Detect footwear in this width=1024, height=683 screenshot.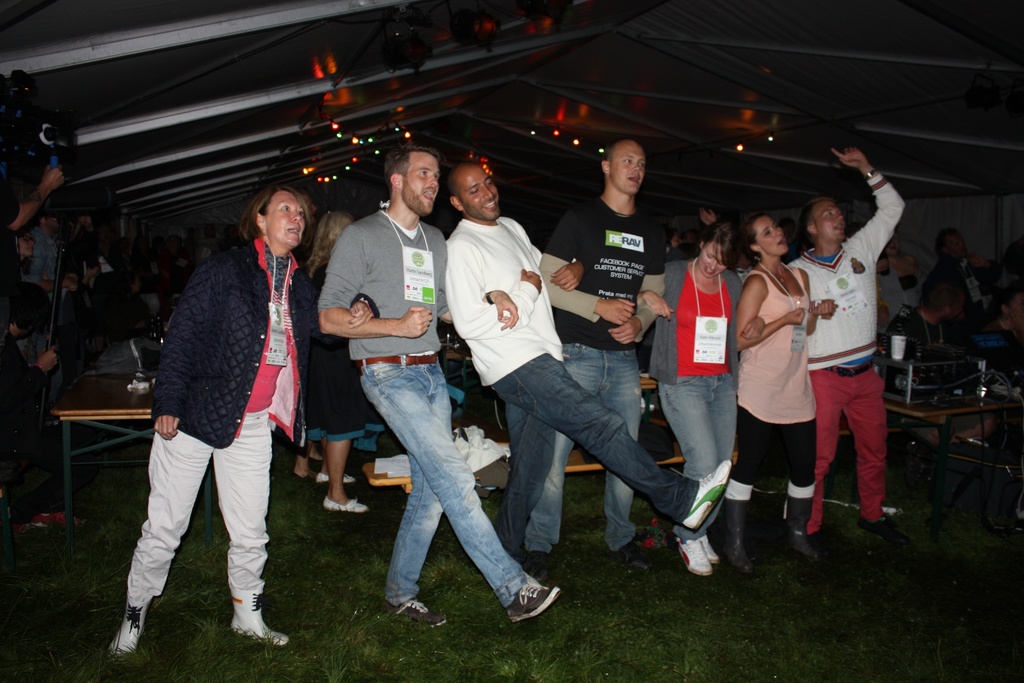
Detection: [left=316, top=475, right=355, bottom=483].
